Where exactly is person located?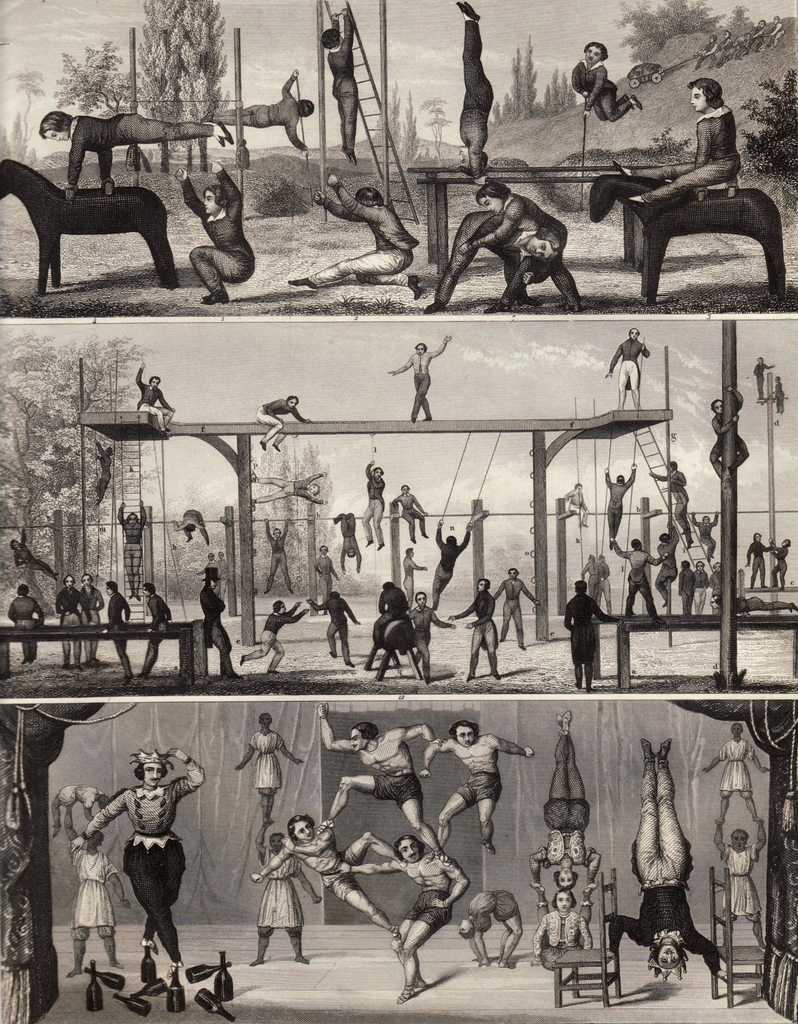
Its bounding box is {"x1": 38, "y1": 114, "x2": 234, "y2": 200}.
